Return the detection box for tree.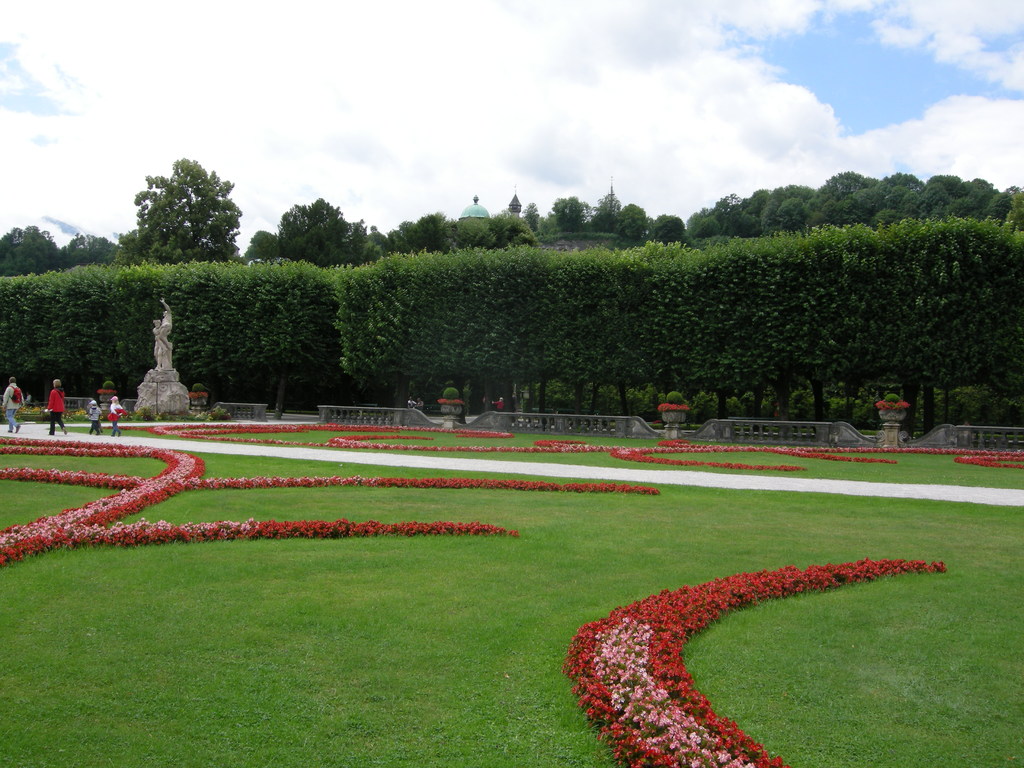
pyautogui.locateOnScreen(276, 193, 372, 264).
